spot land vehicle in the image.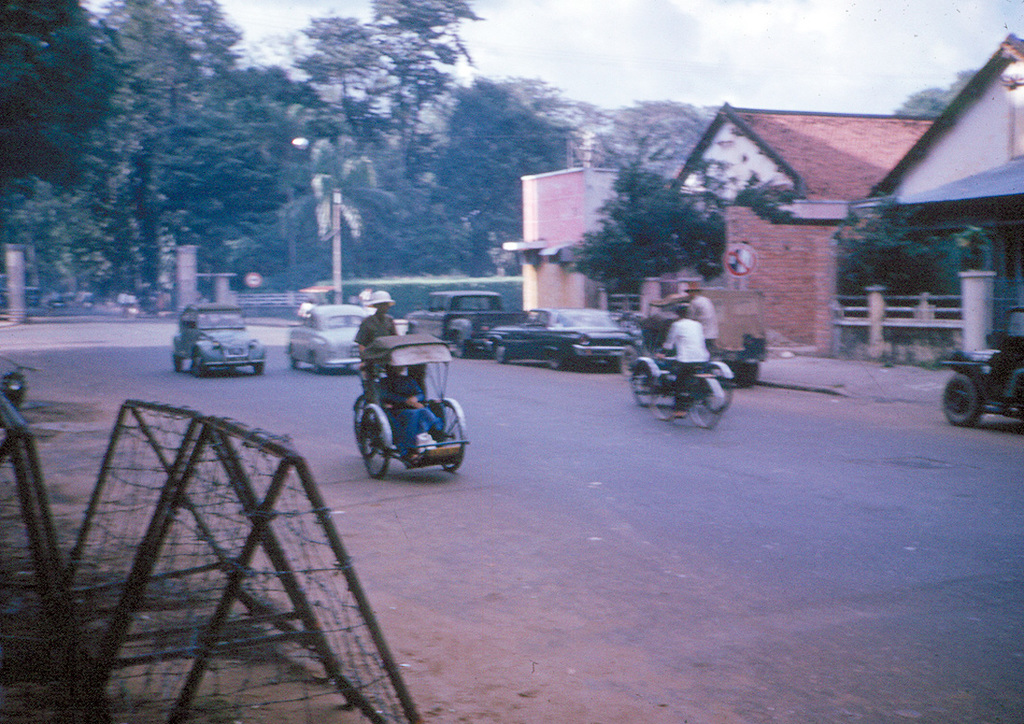
land vehicle found at (x1=633, y1=309, x2=732, y2=409).
